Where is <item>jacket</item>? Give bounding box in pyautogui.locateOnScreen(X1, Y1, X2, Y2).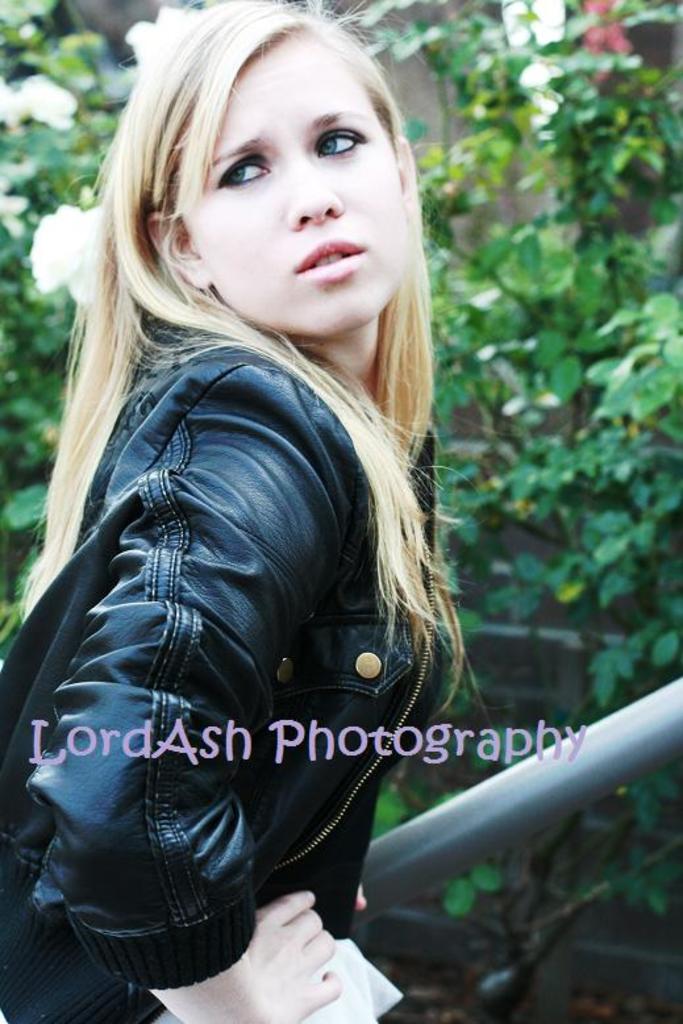
pyautogui.locateOnScreen(0, 147, 484, 985).
